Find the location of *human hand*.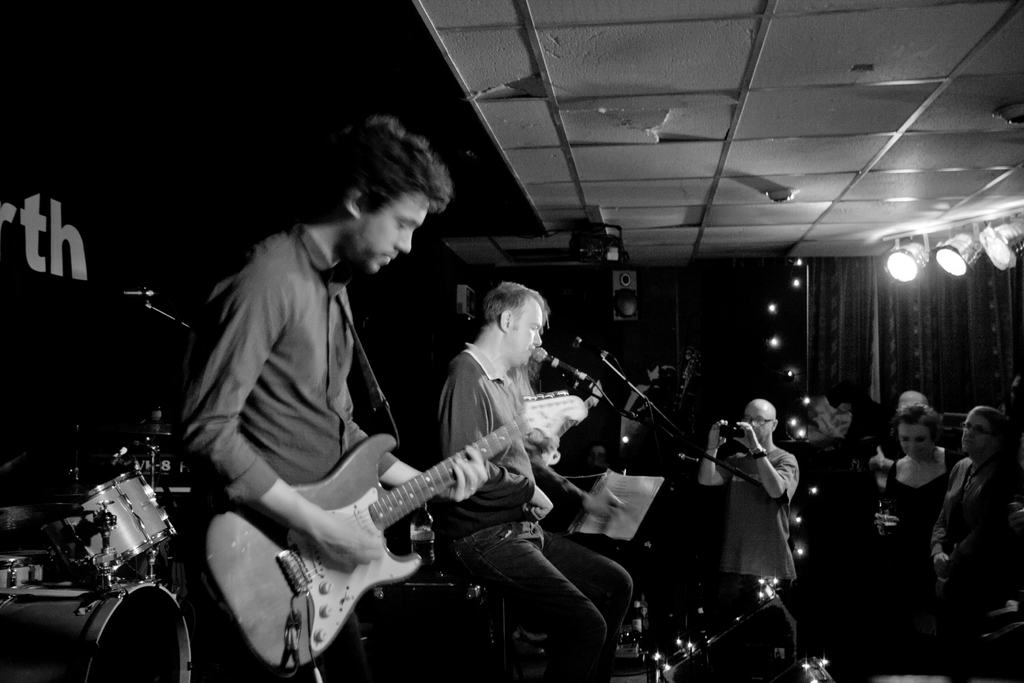
Location: box(541, 436, 562, 453).
